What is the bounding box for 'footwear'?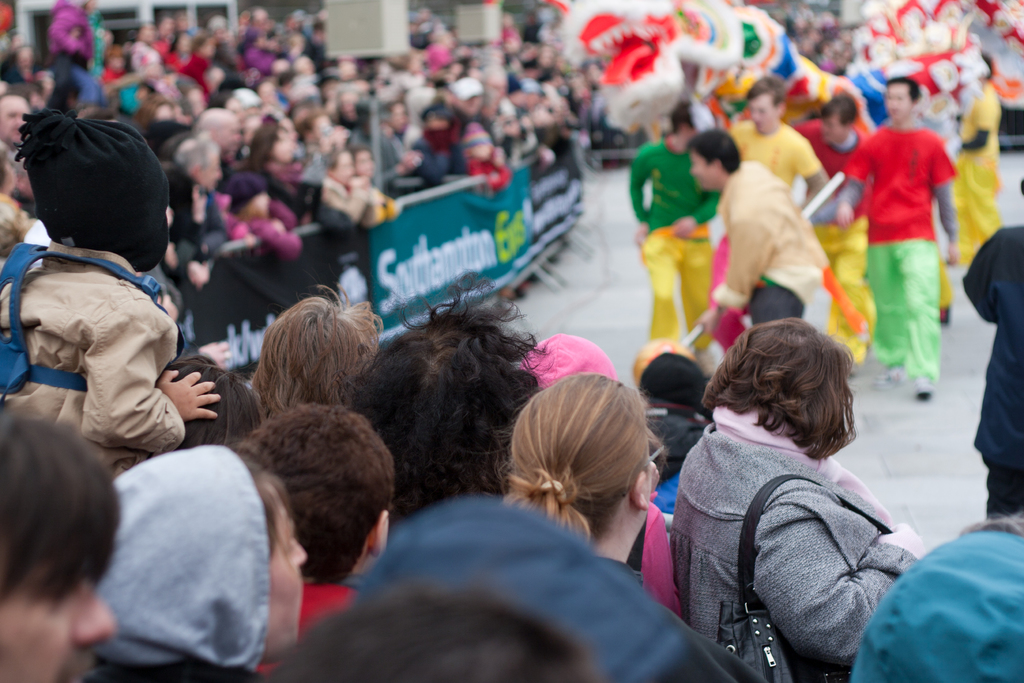
select_region(852, 356, 868, 372).
